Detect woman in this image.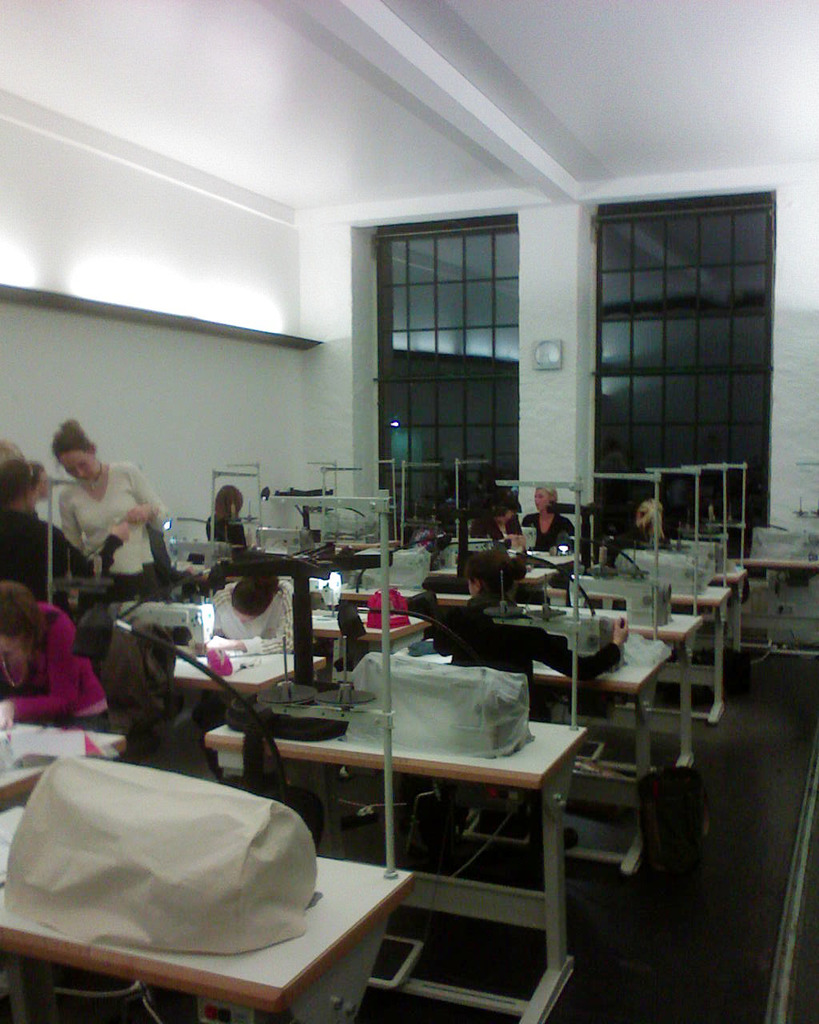
Detection: region(202, 484, 250, 534).
